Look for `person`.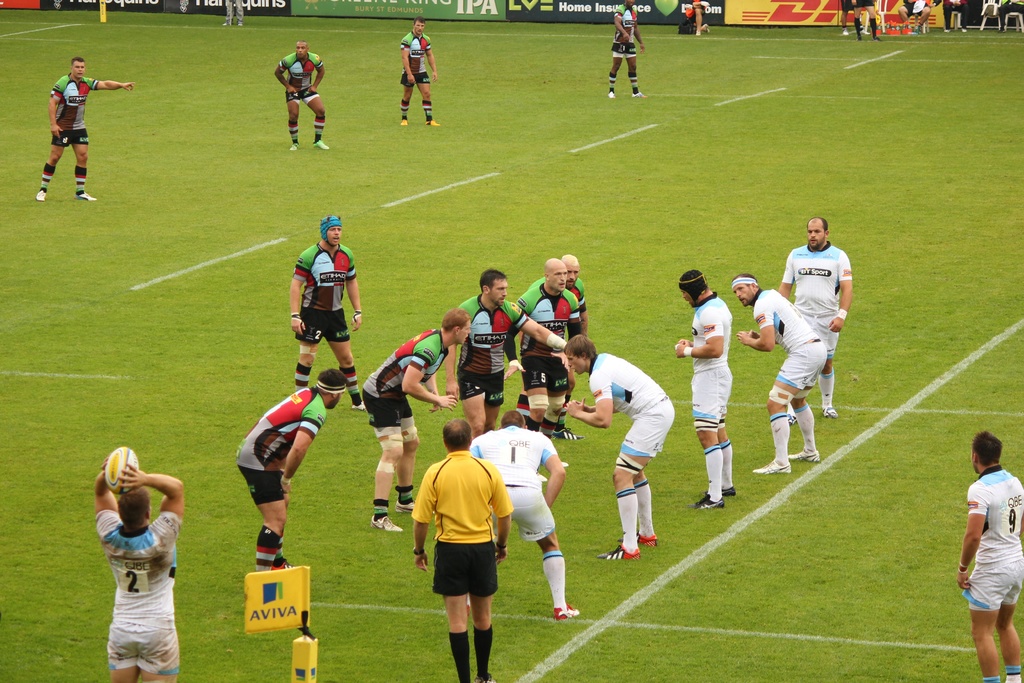
Found: pyautogui.locateOnScreen(410, 418, 514, 682).
